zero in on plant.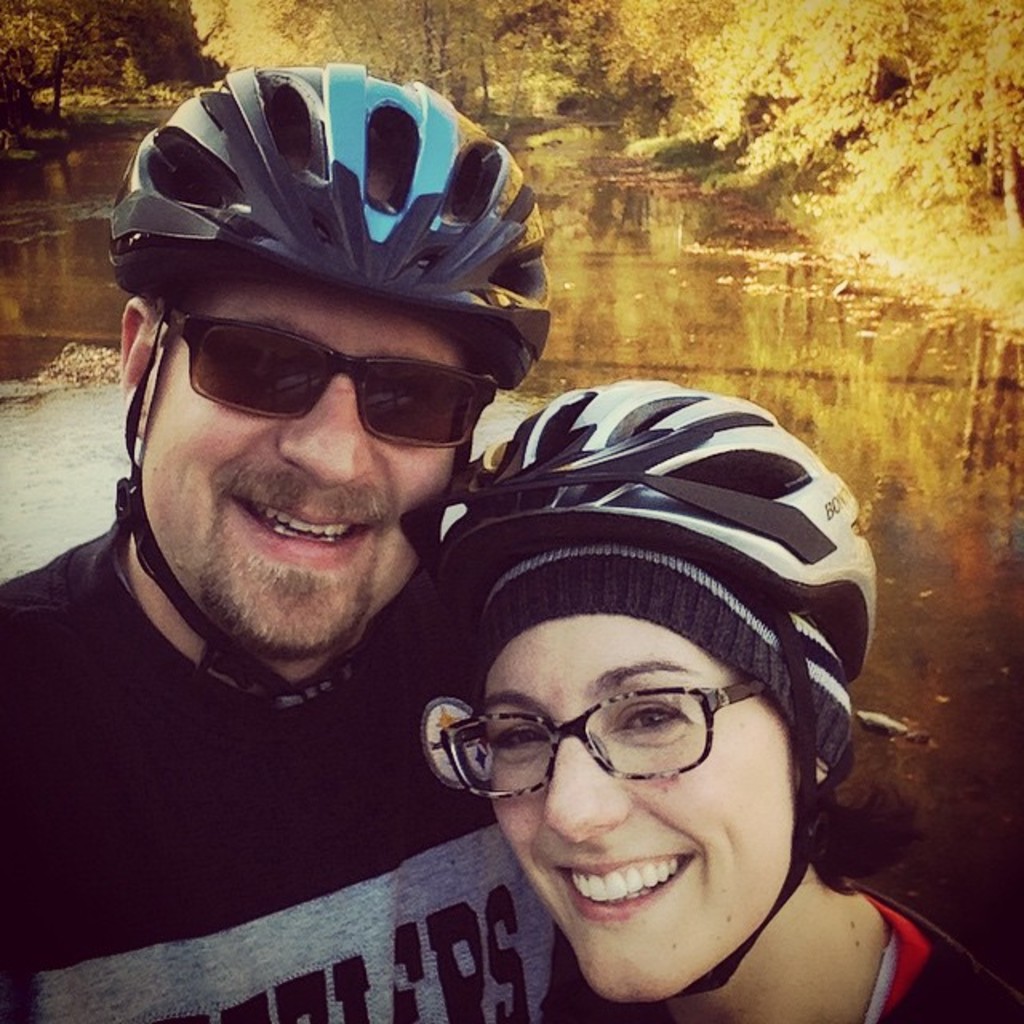
Zeroed in: left=30, top=64, right=238, bottom=142.
